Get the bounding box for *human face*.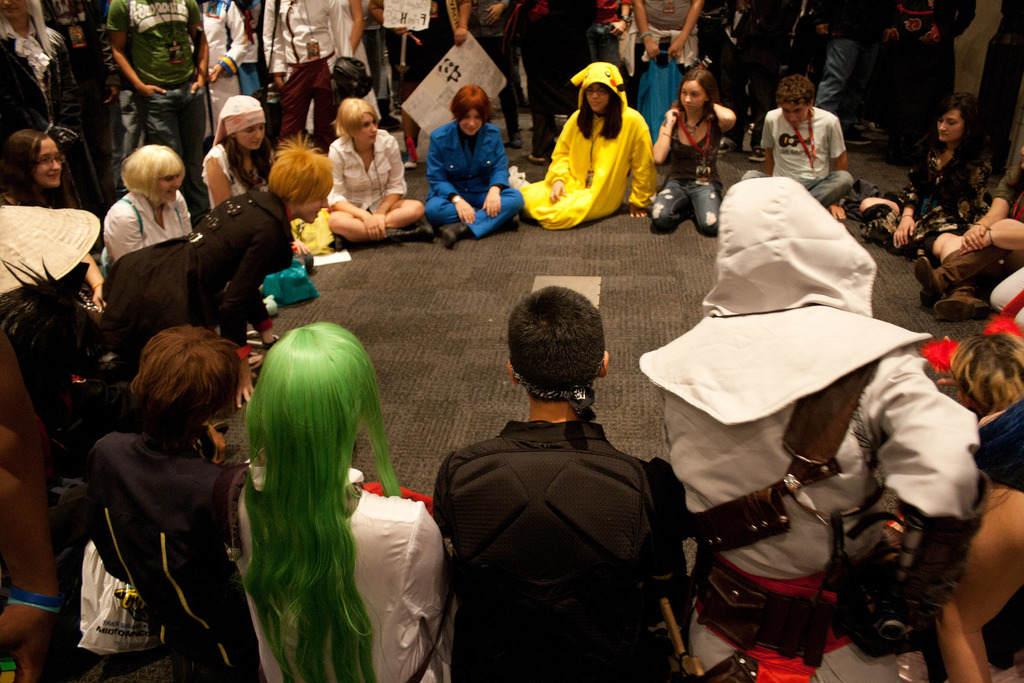
bbox(240, 126, 263, 147).
